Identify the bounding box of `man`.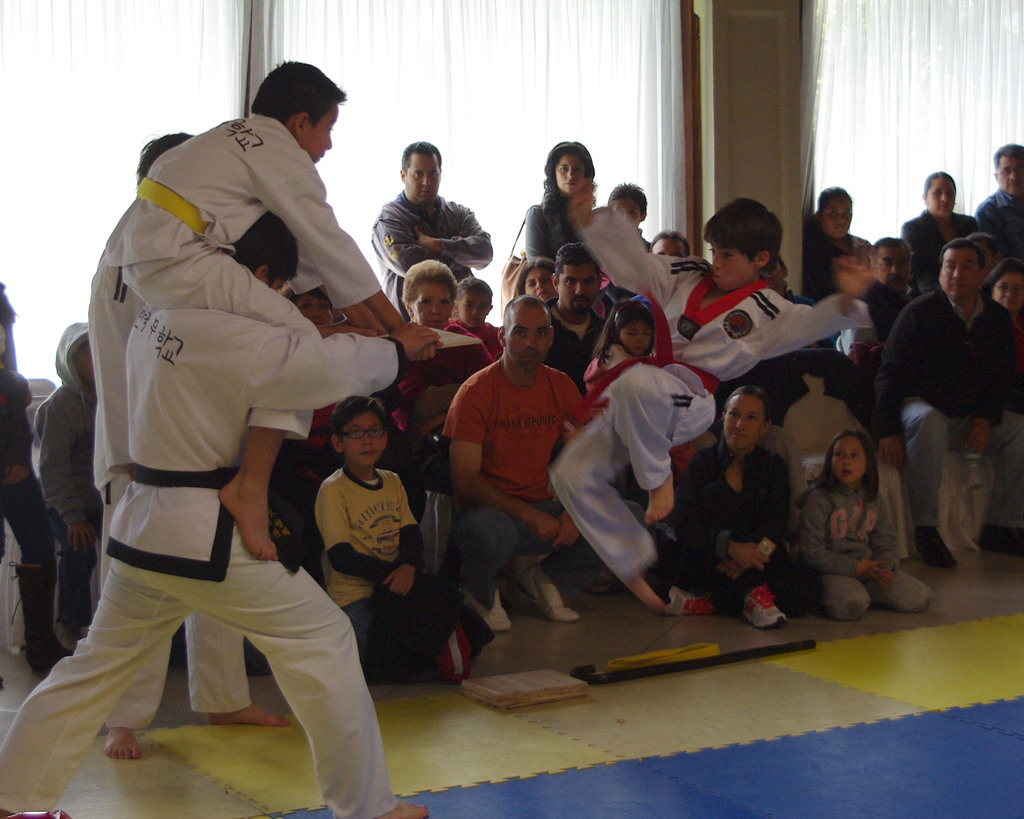
<box>0,212,442,818</box>.
